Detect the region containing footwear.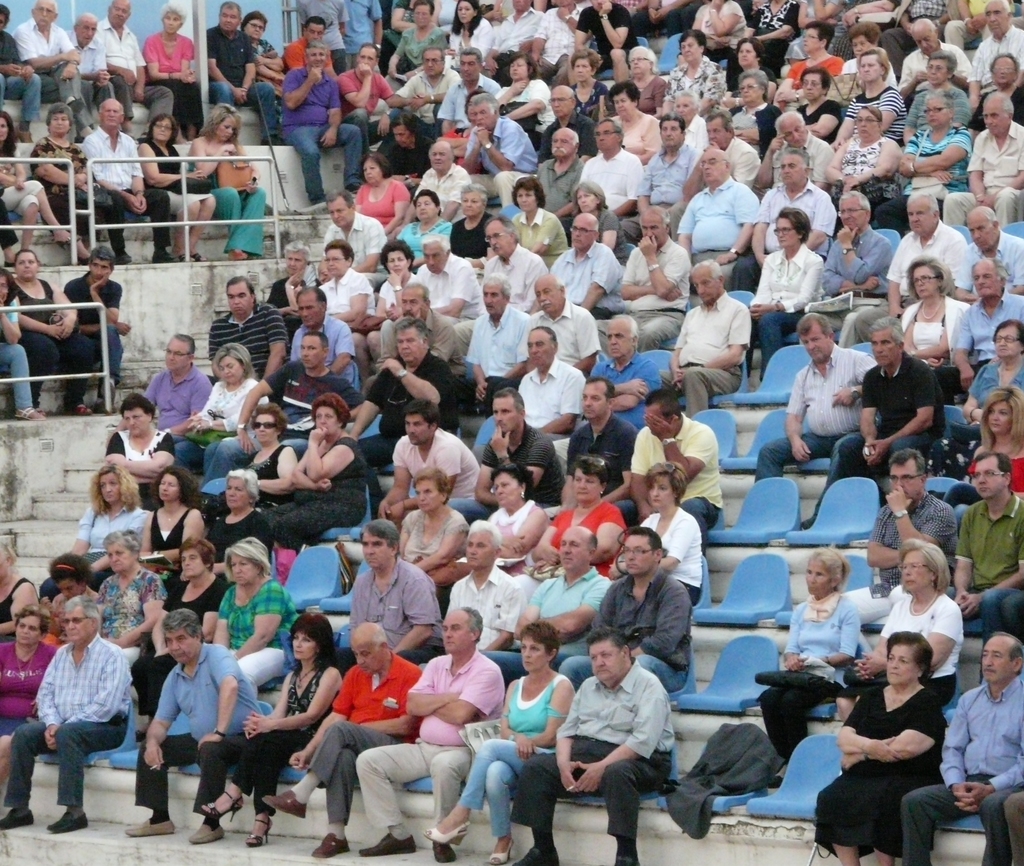
crop(117, 249, 134, 266).
